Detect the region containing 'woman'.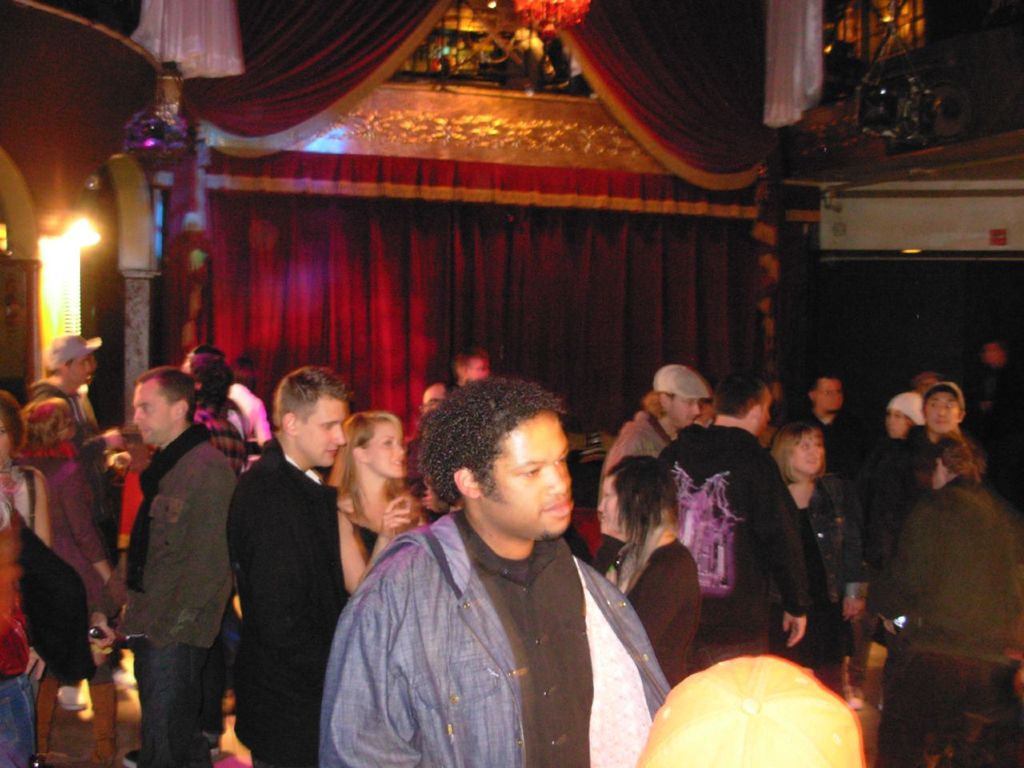
pyautogui.locateOnScreen(770, 421, 862, 702).
